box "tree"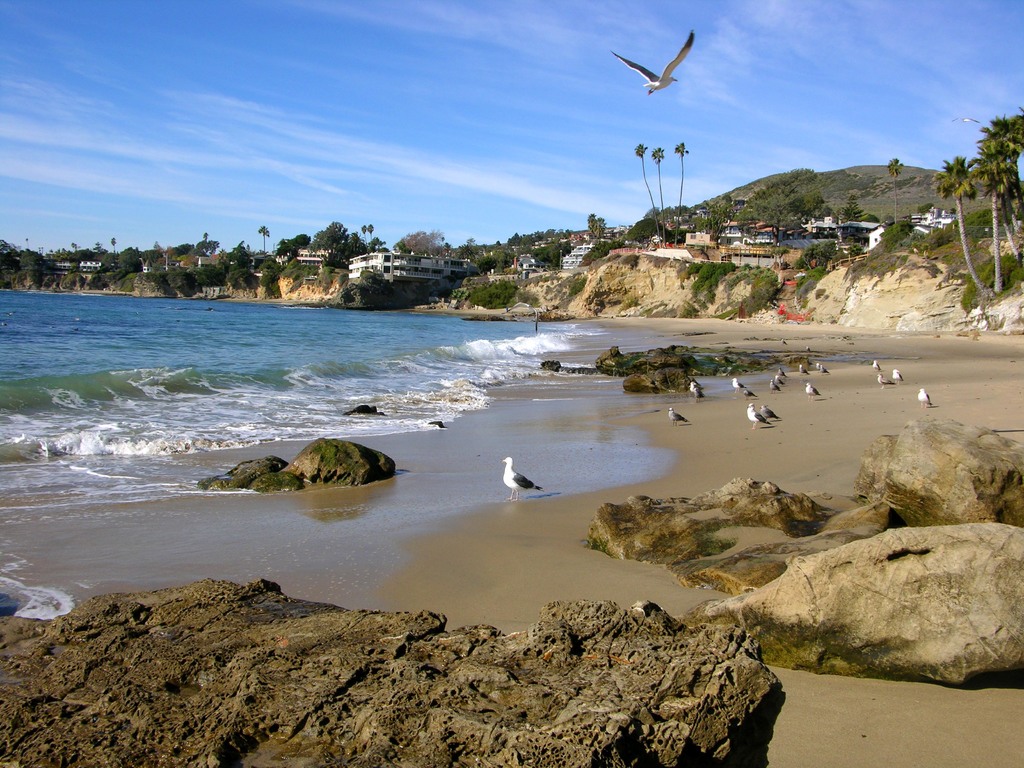
[646, 147, 665, 239]
